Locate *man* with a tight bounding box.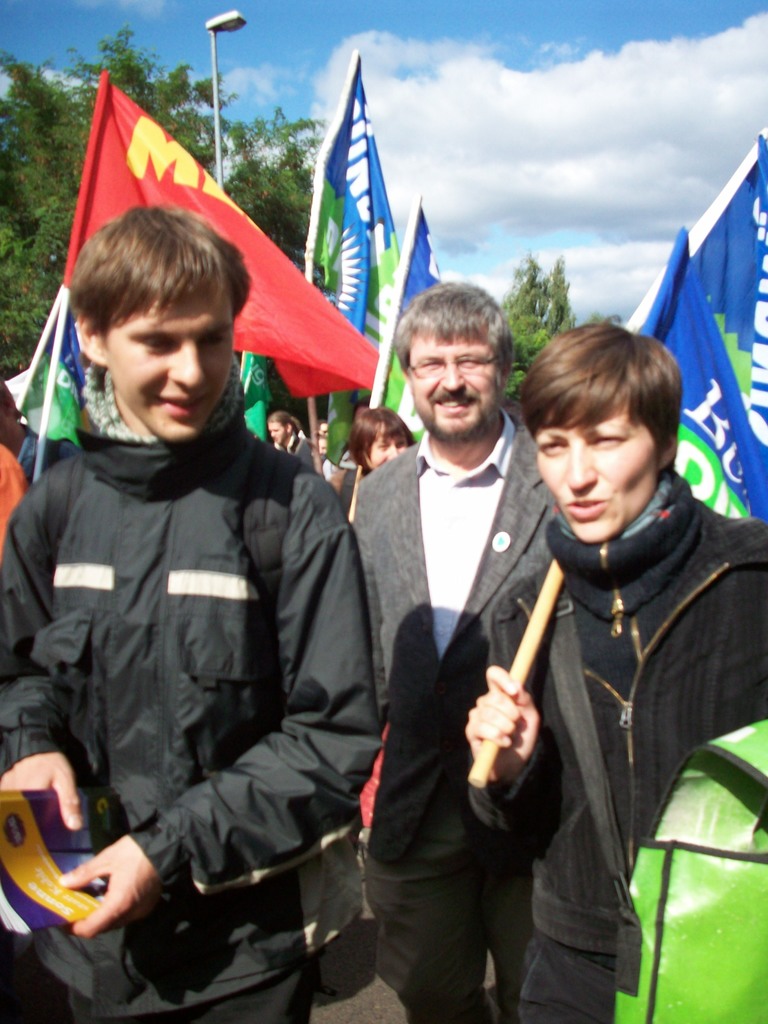
269 410 324 476.
